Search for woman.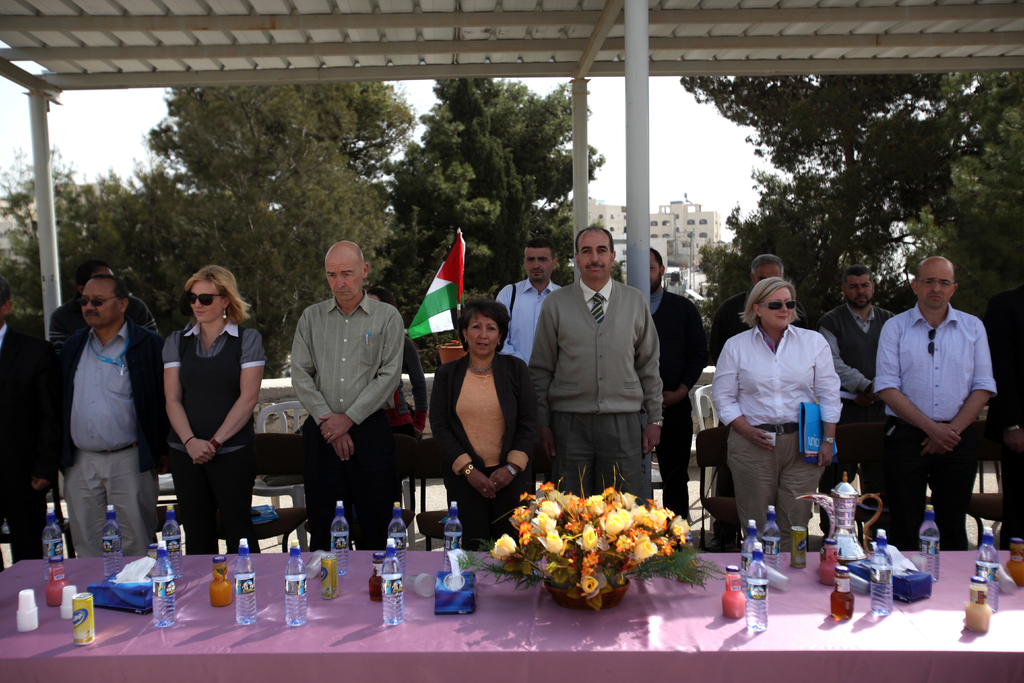
Found at region(160, 266, 270, 553).
